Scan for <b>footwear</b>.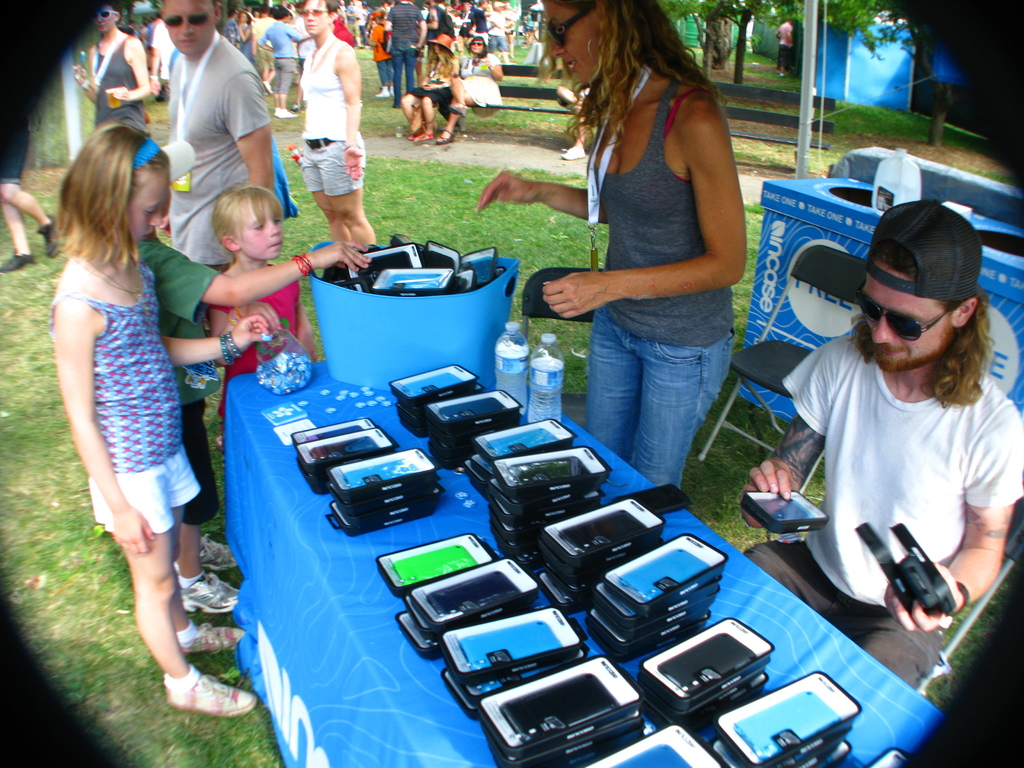
Scan result: <region>388, 84, 396, 94</region>.
